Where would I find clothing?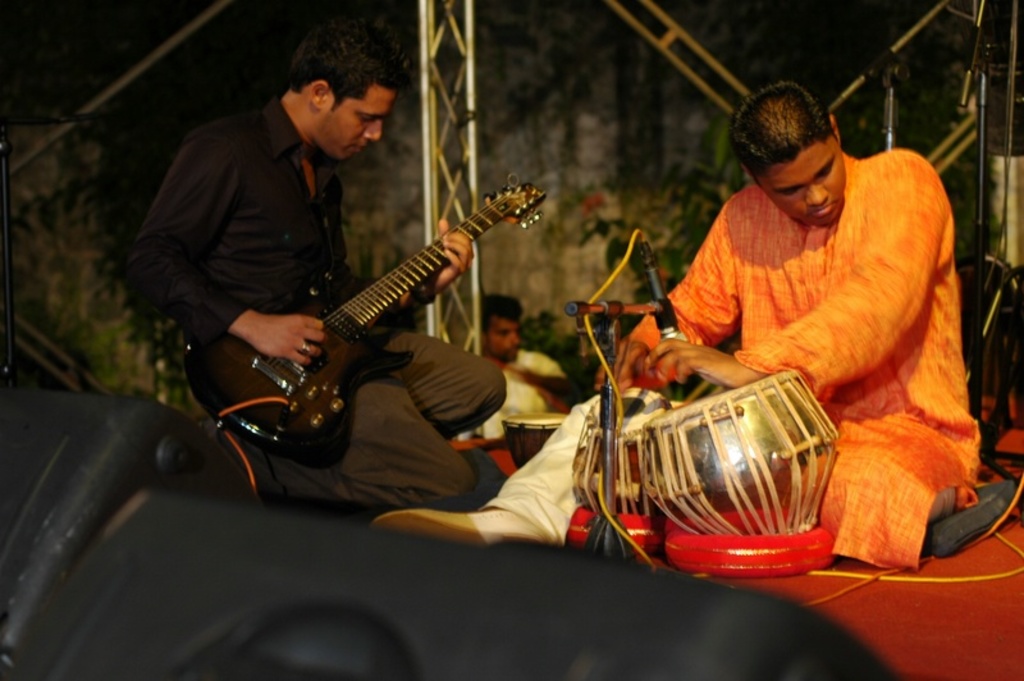
At bbox(554, 72, 959, 557).
